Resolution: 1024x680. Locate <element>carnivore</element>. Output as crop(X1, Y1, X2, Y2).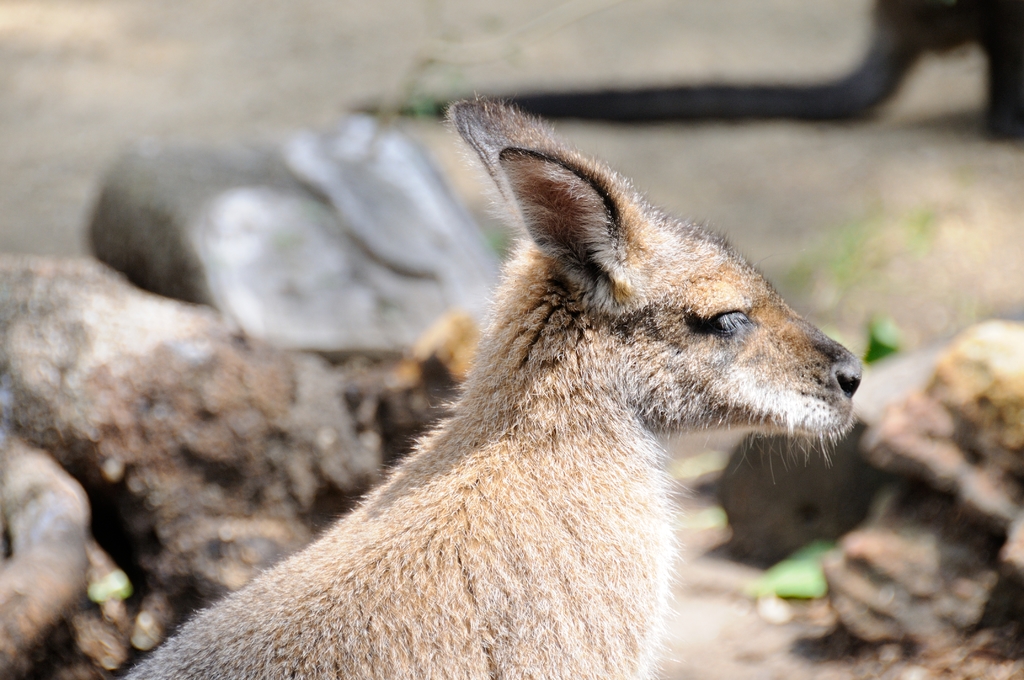
crop(120, 86, 877, 679).
